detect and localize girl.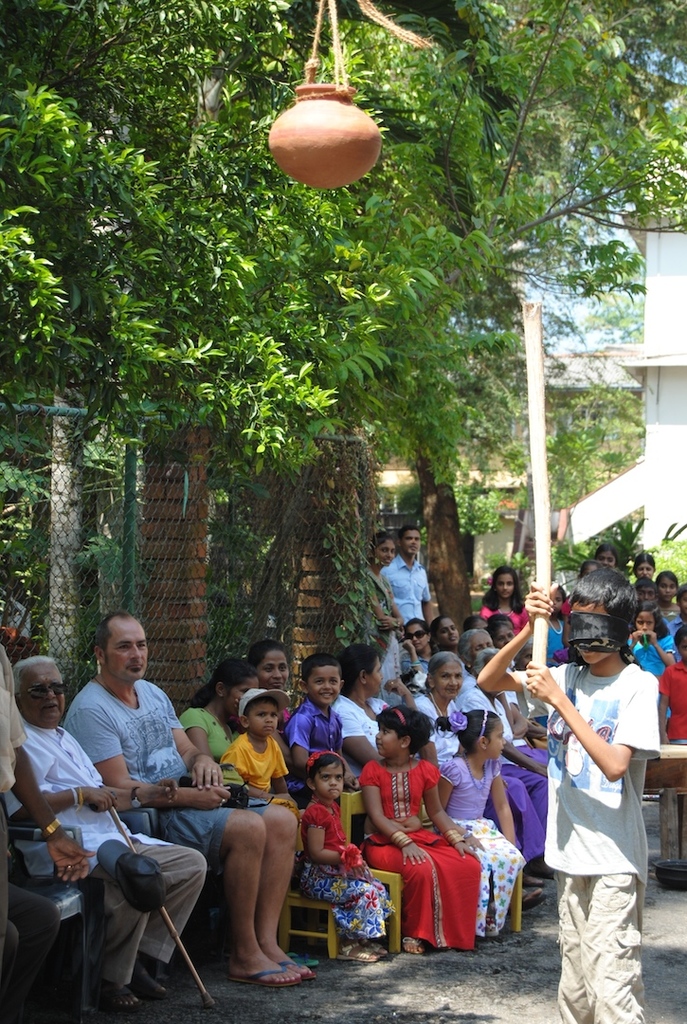
Localized at left=619, top=607, right=682, bottom=736.
